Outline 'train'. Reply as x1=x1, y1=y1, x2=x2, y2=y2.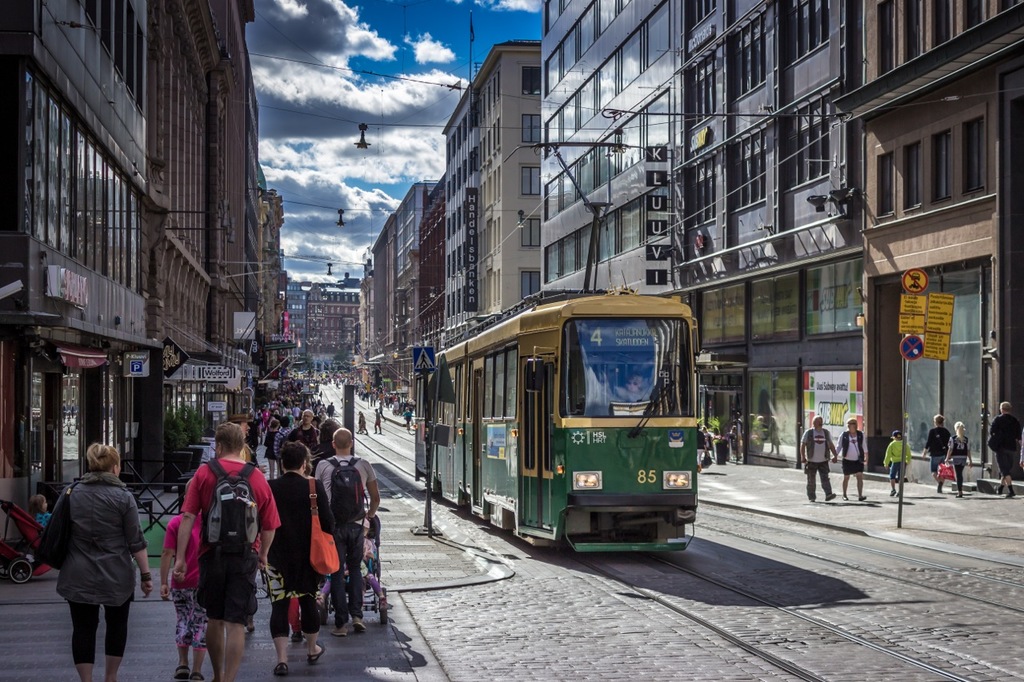
x1=412, y1=129, x2=704, y2=557.
